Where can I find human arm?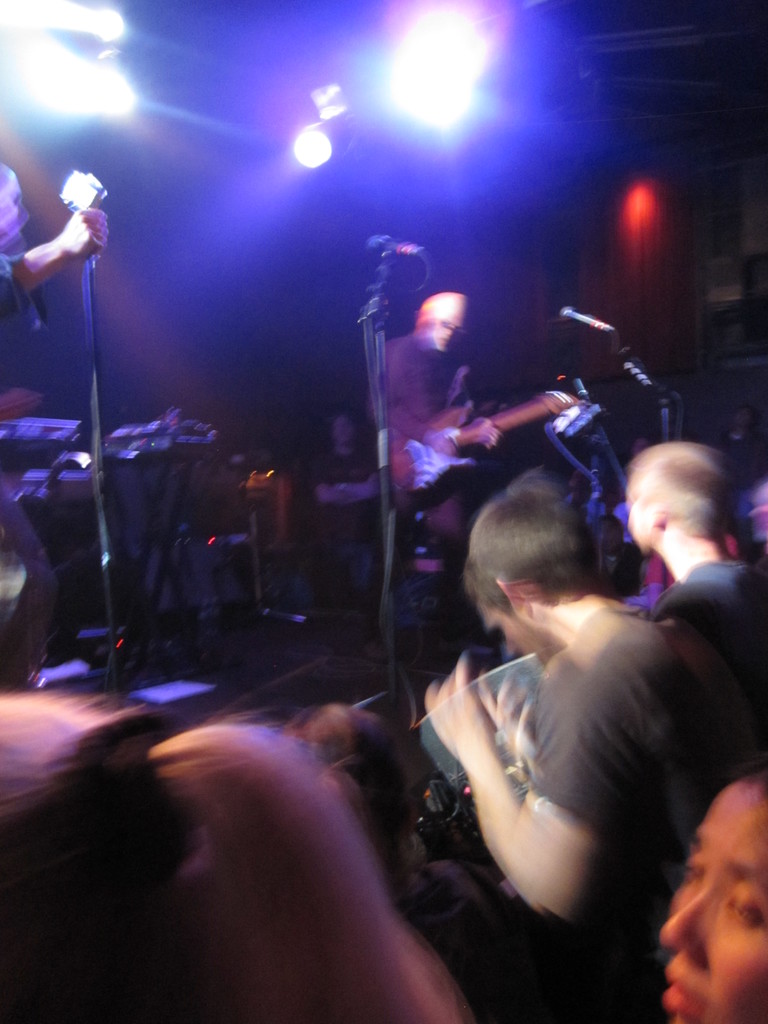
You can find it at 444 638 618 926.
